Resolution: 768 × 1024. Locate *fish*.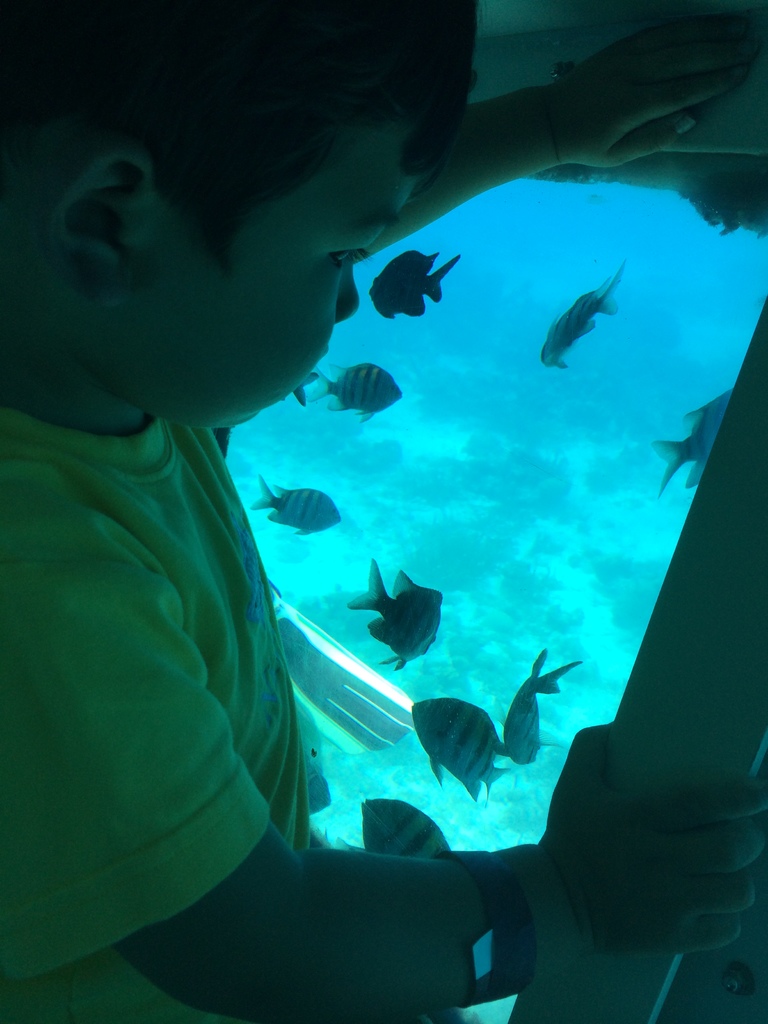
BBox(369, 237, 462, 317).
